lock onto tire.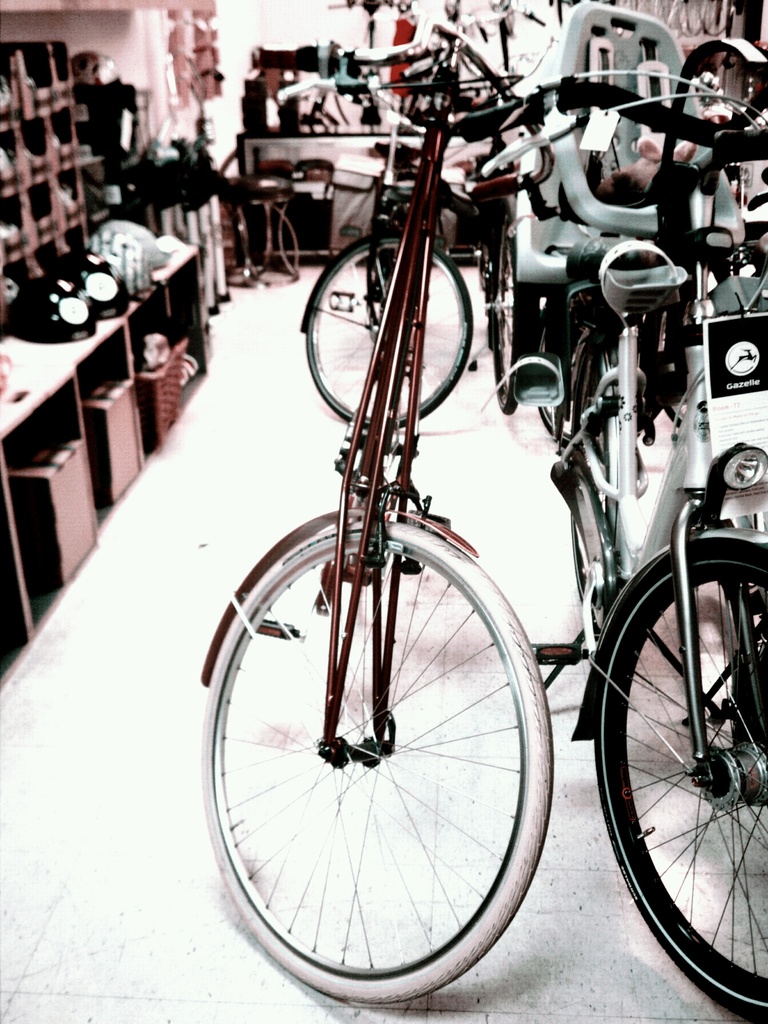
Locked: 493/214/516/413.
